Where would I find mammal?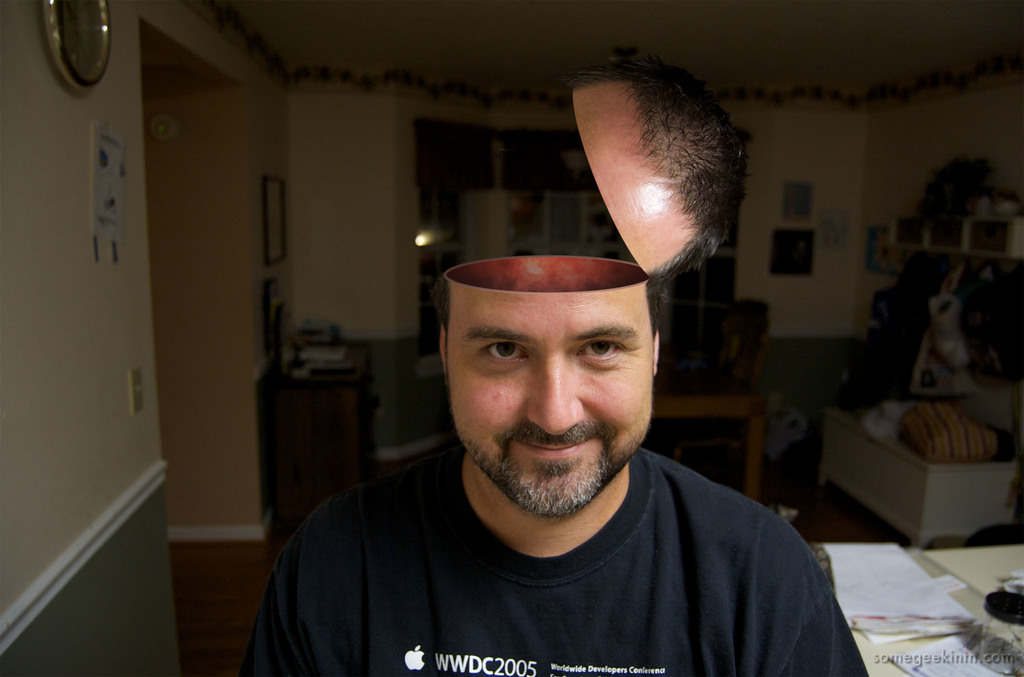
At bbox=(236, 255, 875, 676).
